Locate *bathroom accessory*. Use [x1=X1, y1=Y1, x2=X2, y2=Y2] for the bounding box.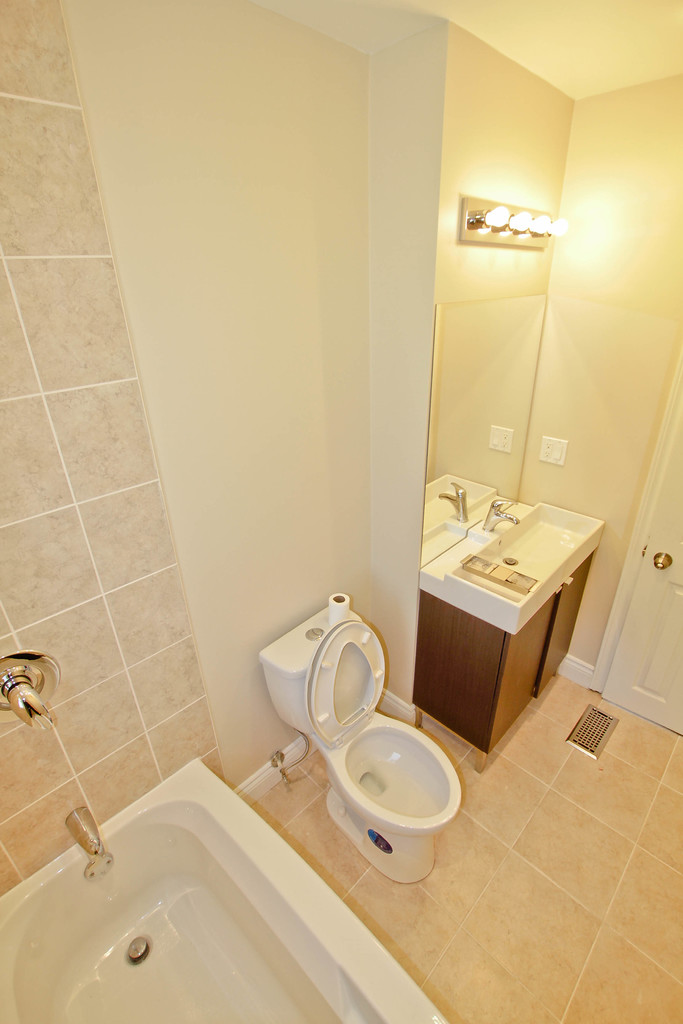
[x1=252, y1=574, x2=467, y2=893].
